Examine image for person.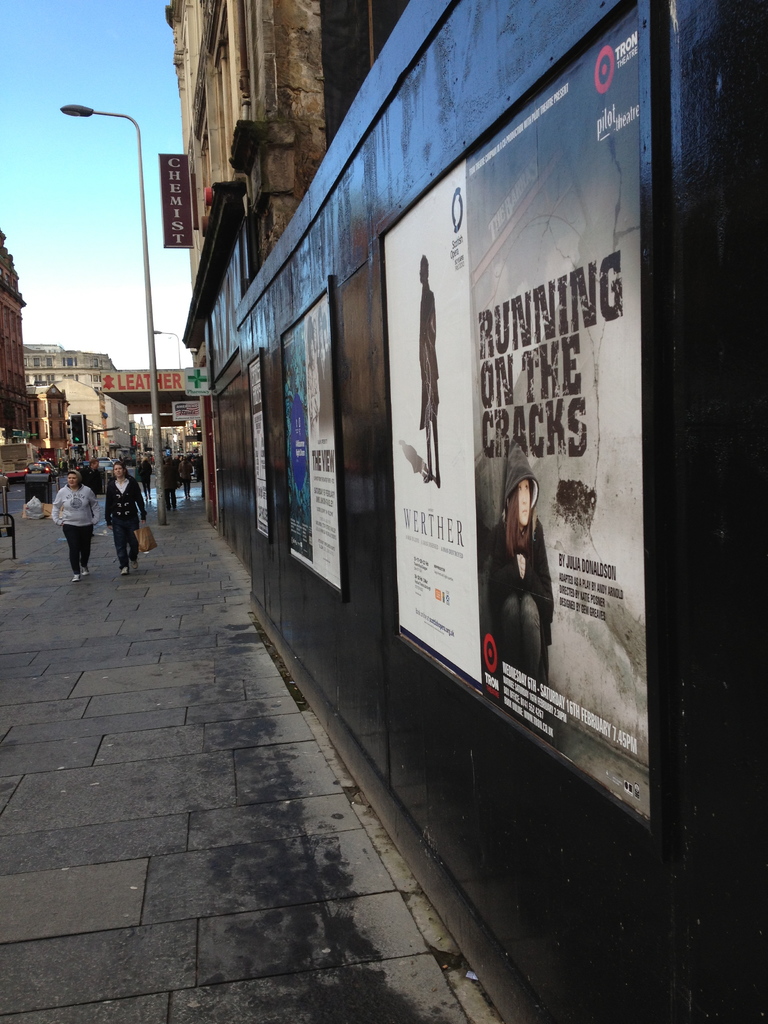
Examination result: x1=100 y1=461 x2=147 y2=568.
